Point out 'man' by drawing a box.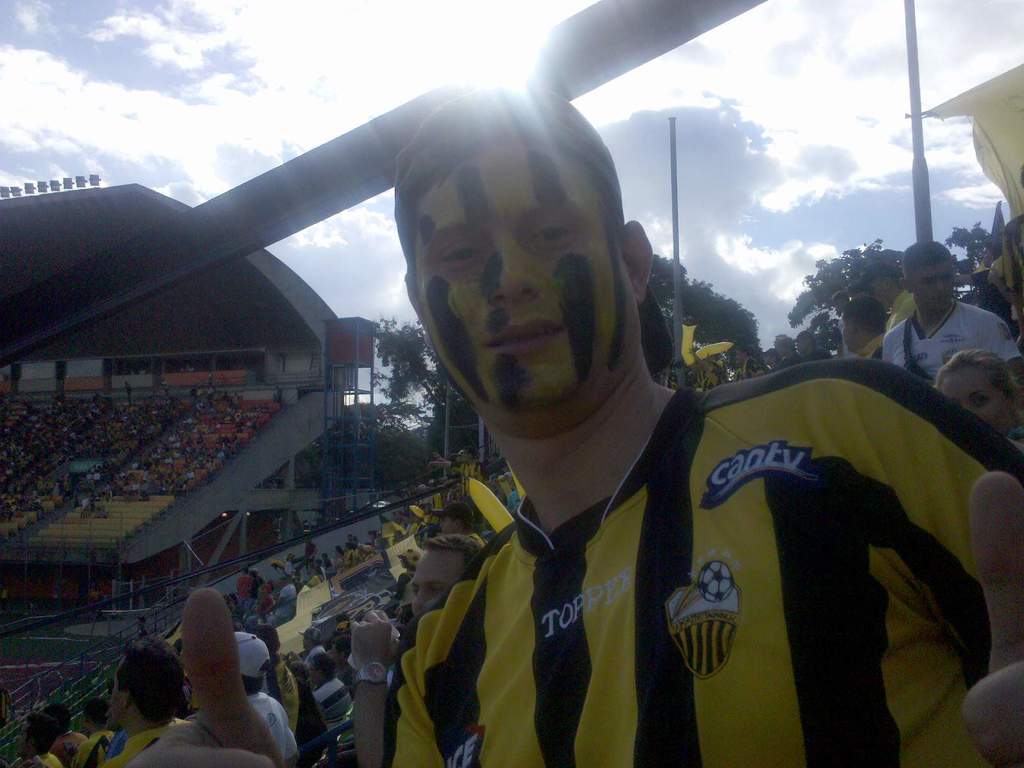
box(103, 679, 129, 762).
